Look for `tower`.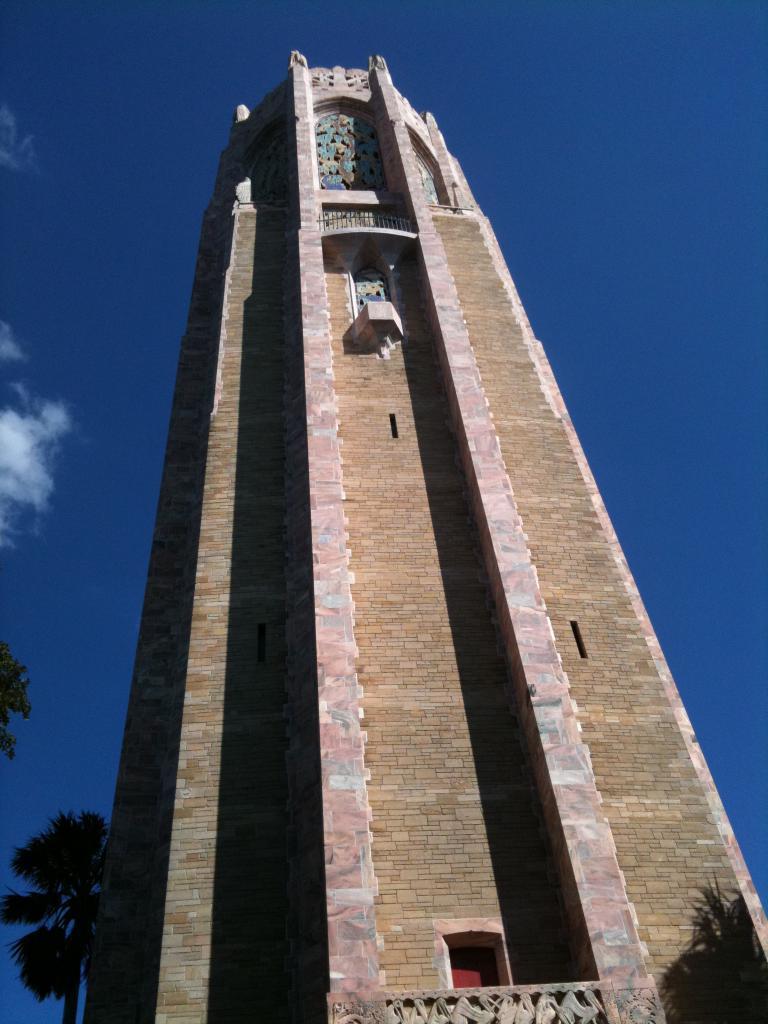
Found: select_region(59, 73, 767, 1023).
